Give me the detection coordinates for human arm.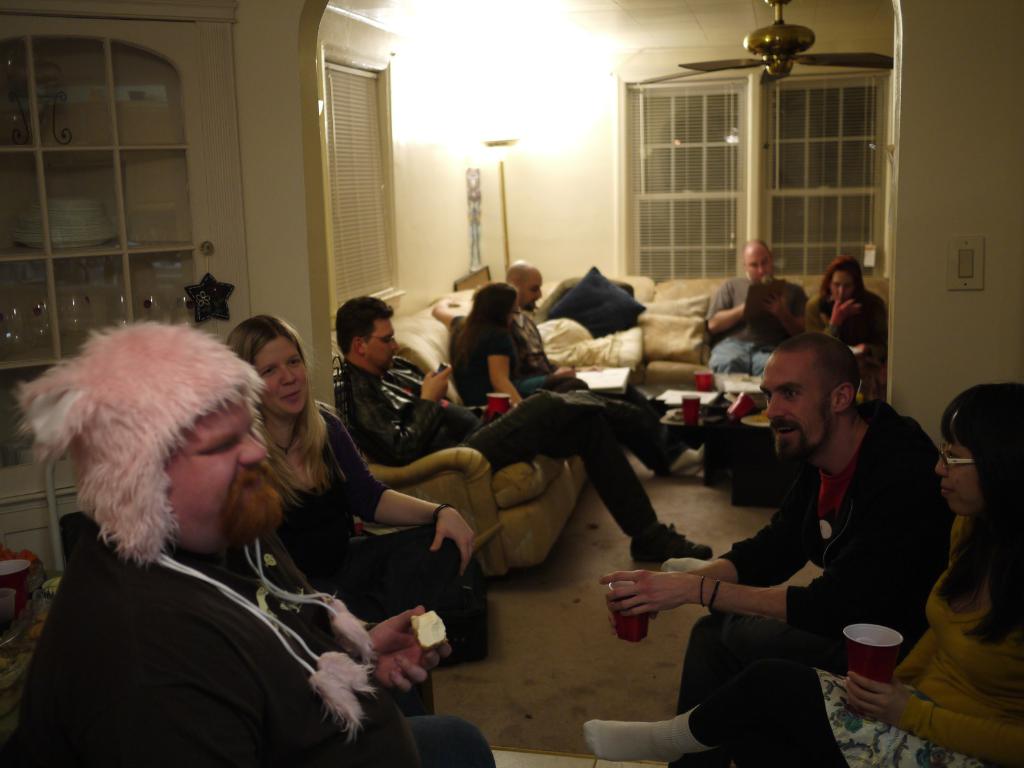
detection(321, 410, 472, 575).
